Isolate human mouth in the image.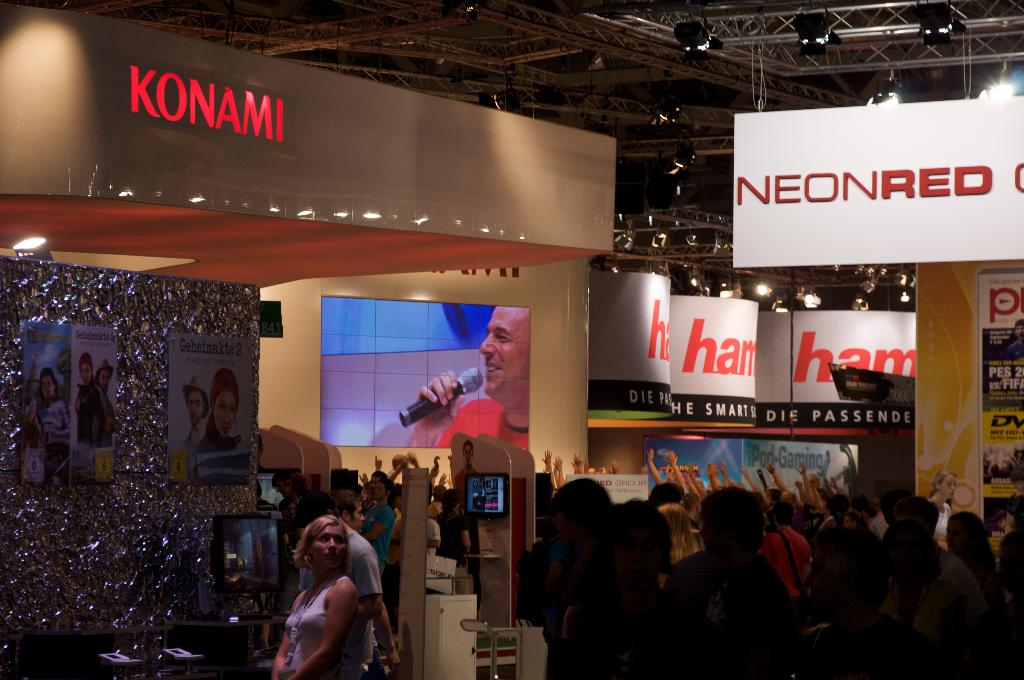
Isolated region: 324 551 337 557.
